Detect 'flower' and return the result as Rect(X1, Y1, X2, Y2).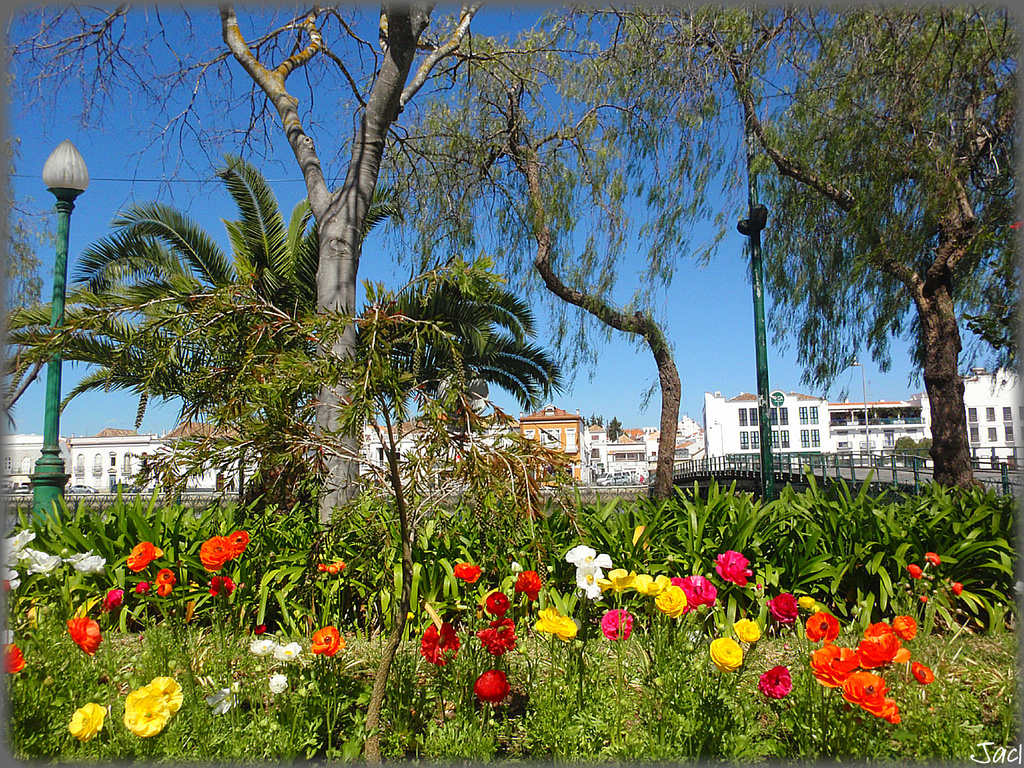
Rect(205, 685, 243, 715).
